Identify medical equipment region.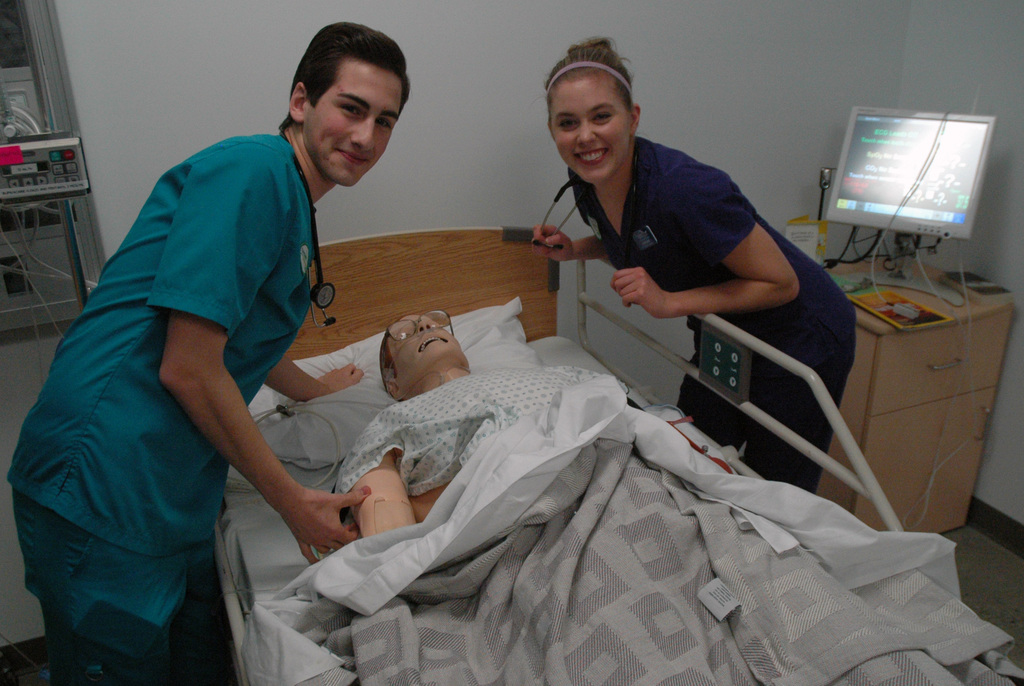
Region: 207, 224, 1023, 685.
